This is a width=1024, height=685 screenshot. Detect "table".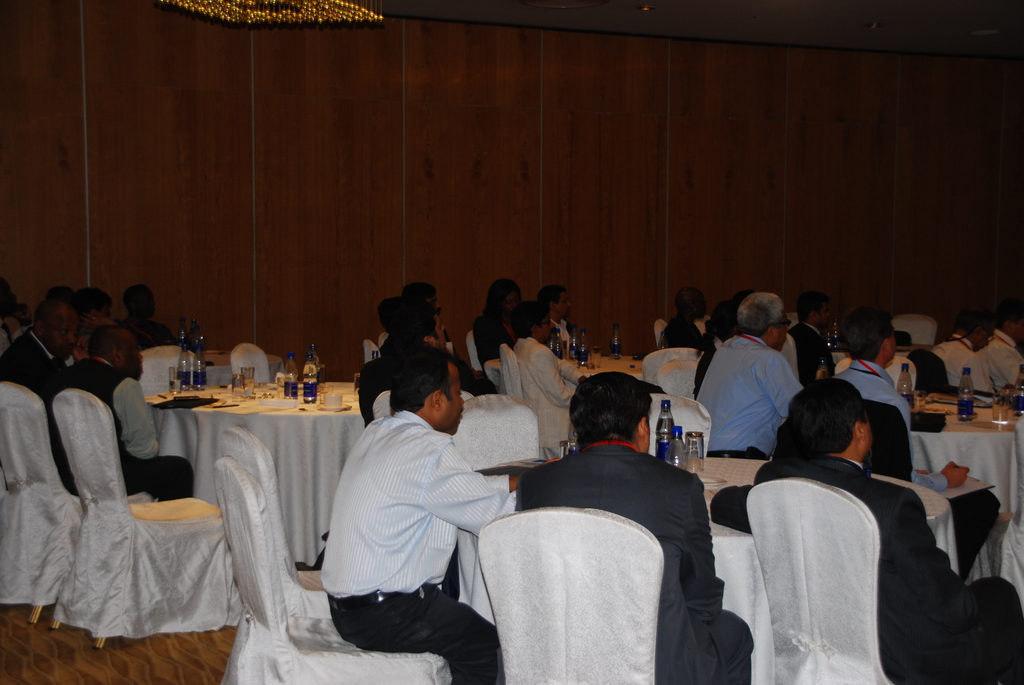
<box>480,346,644,392</box>.
